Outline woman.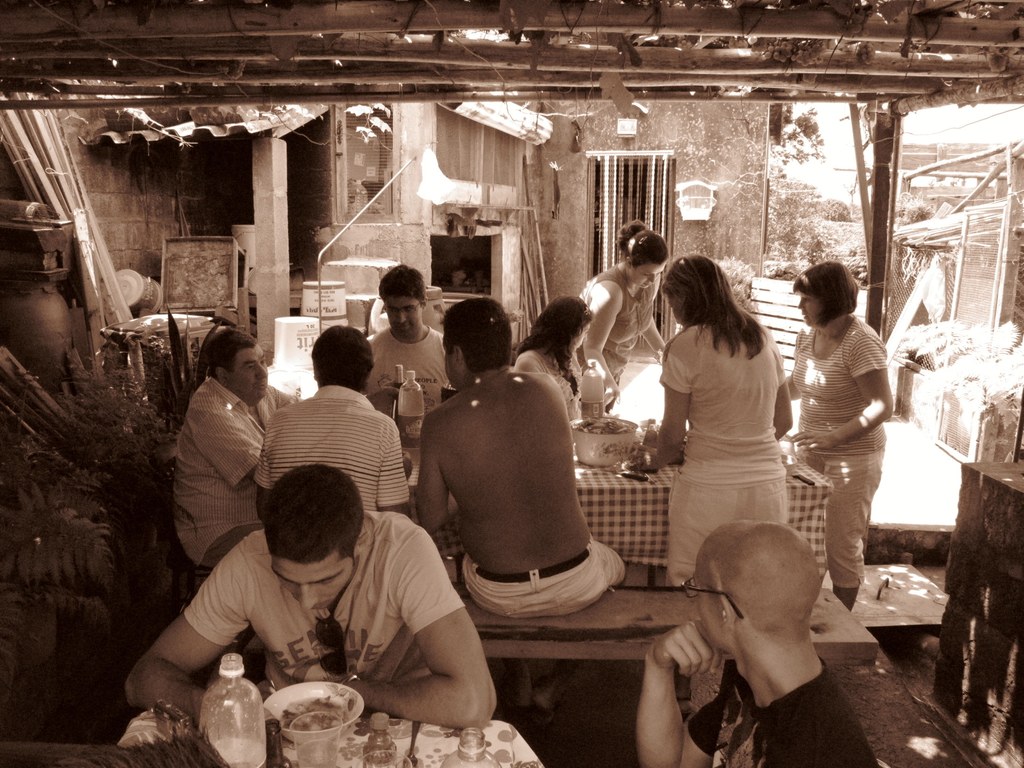
Outline: [x1=571, y1=220, x2=678, y2=425].
